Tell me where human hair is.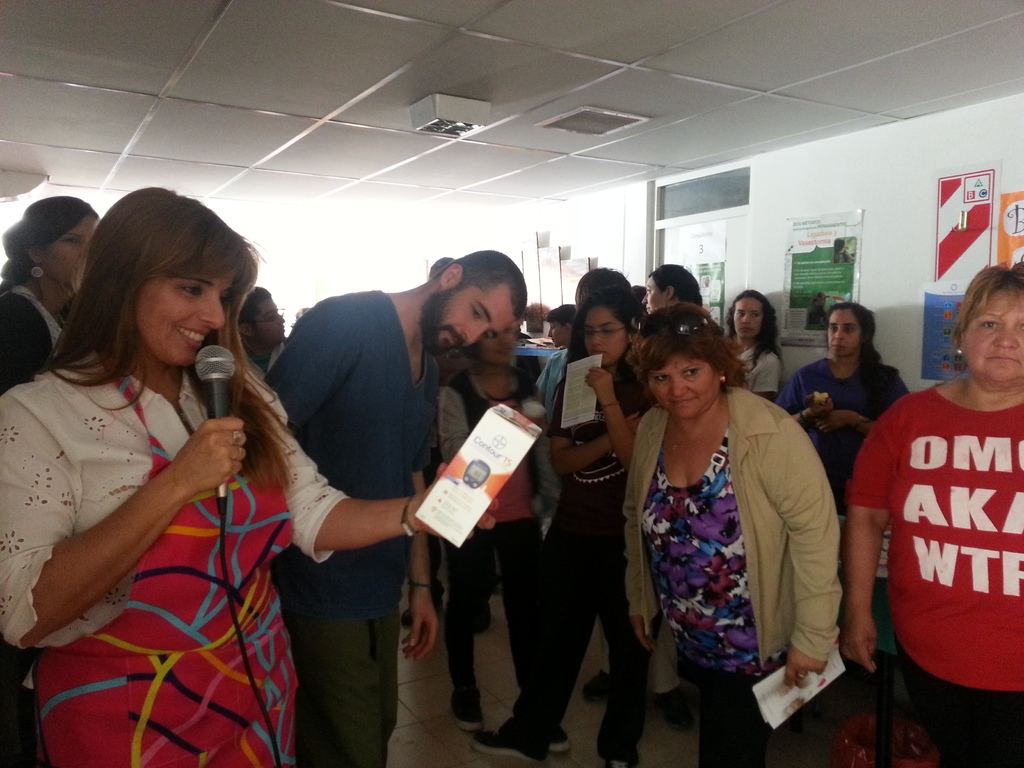
human hair is at left=952, top=262, right=1023, bottom=320.
